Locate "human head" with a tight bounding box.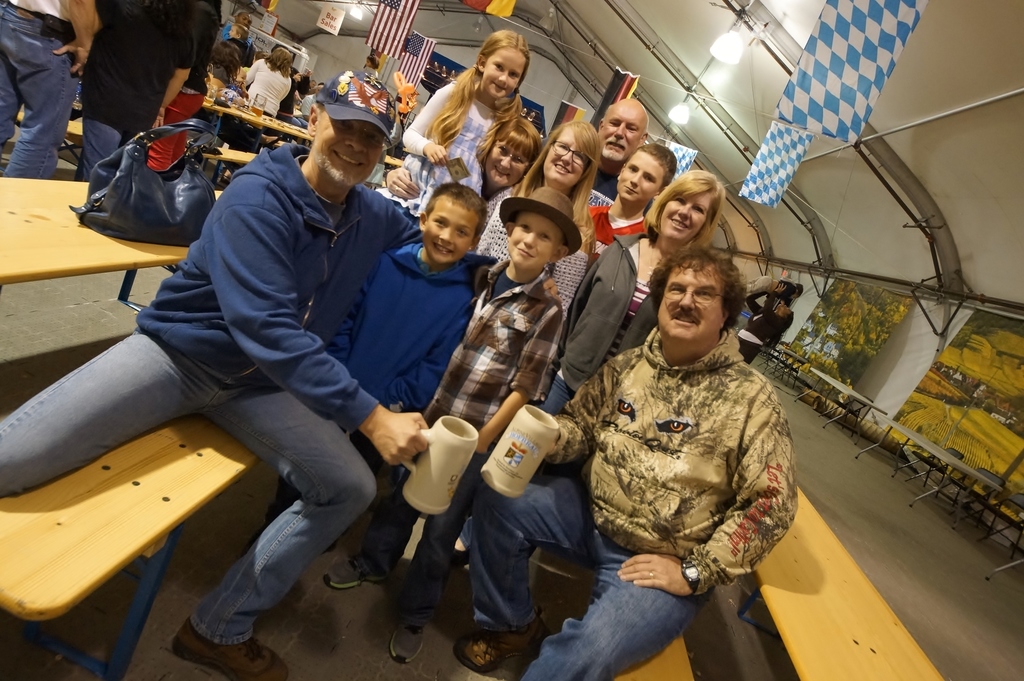
417 183 488 265.
